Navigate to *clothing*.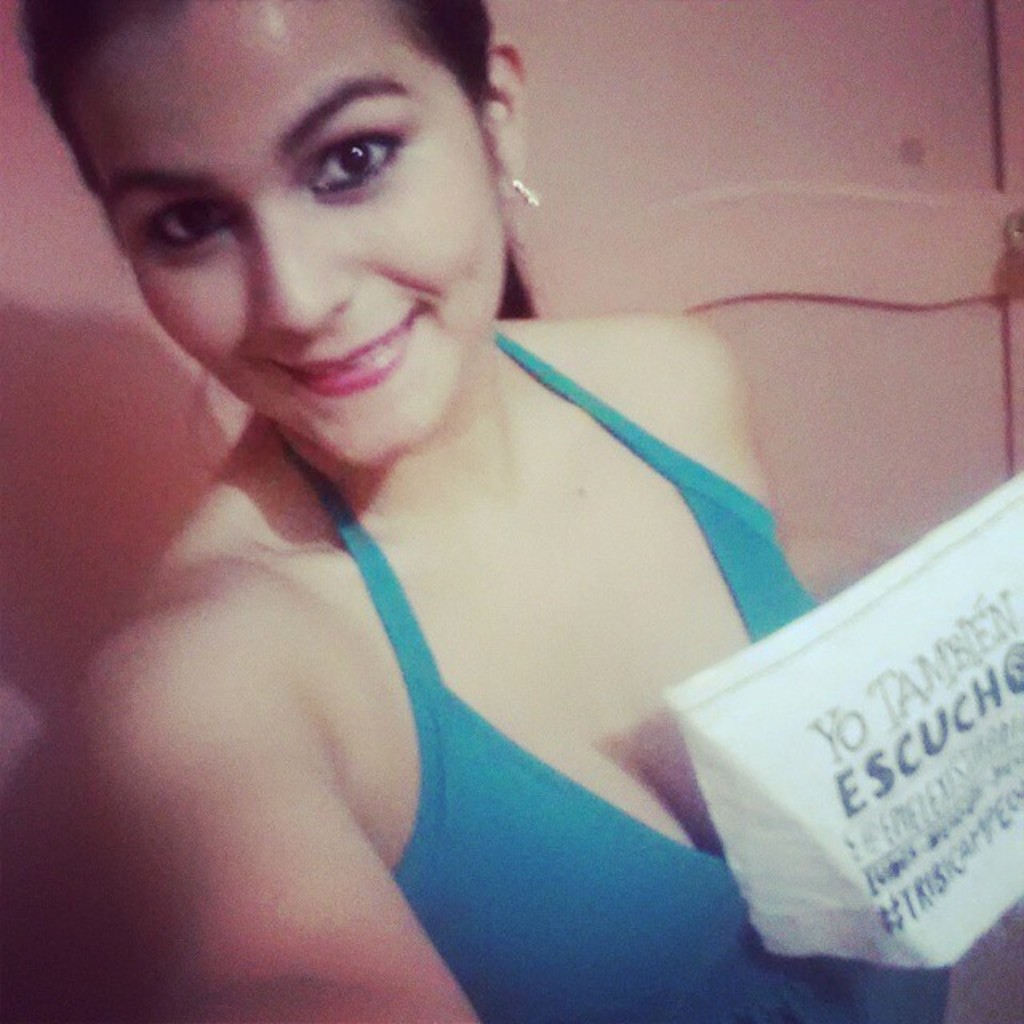
Navigation target: bbox=(269, 325, 946, 1022).
